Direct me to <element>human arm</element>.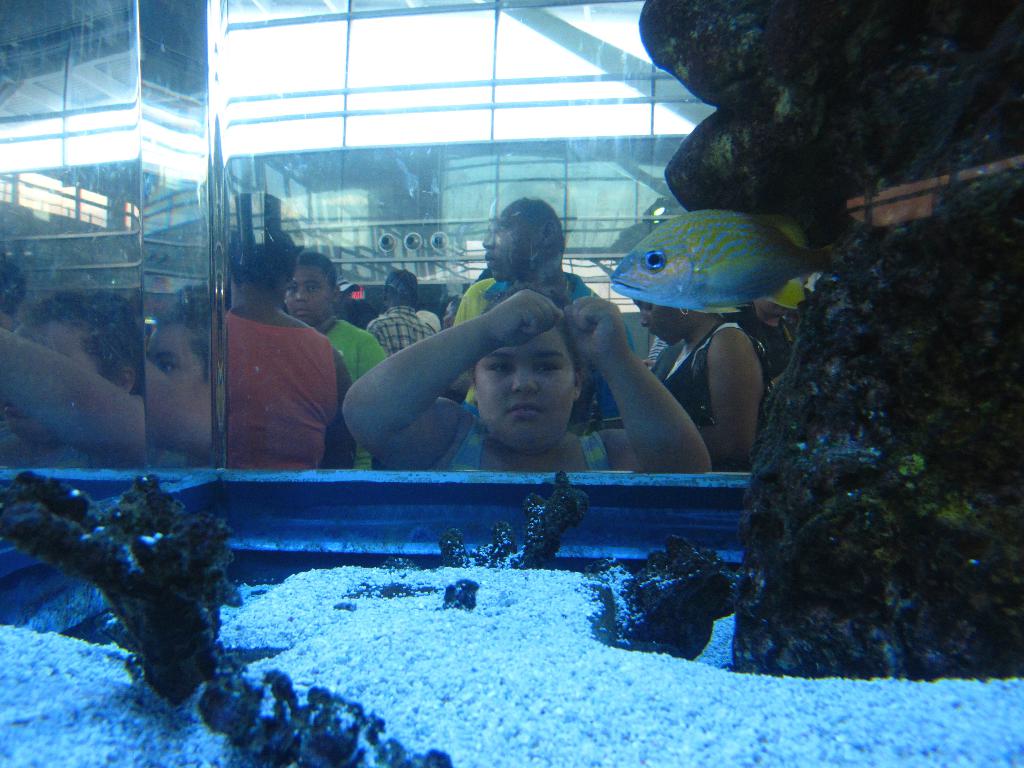
Direction: x1=689 y1=321 x2=775 y2=467.
